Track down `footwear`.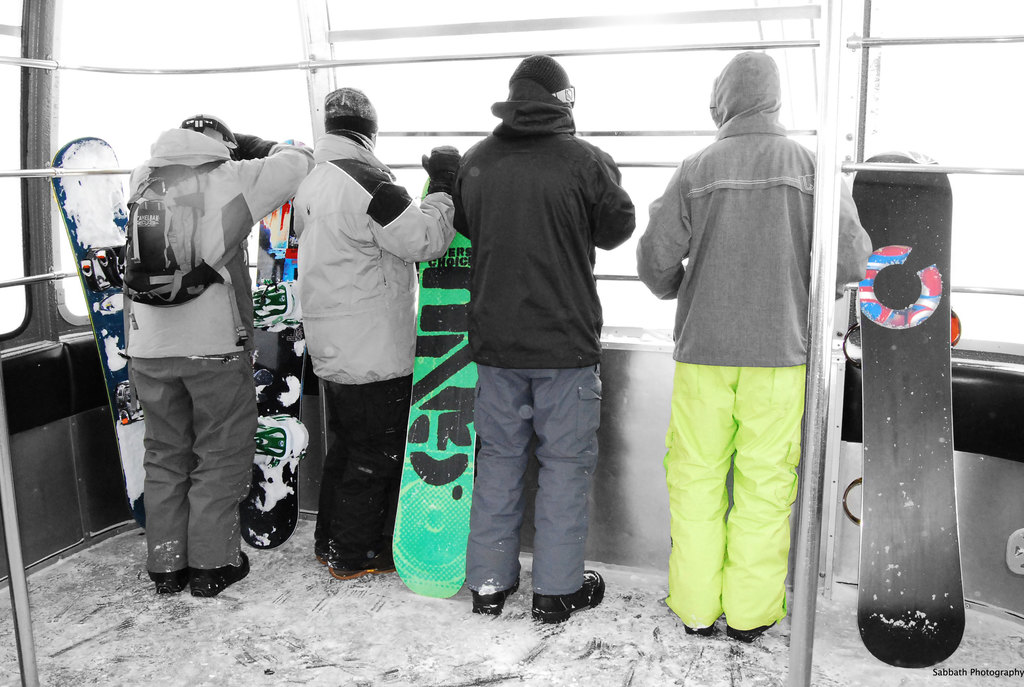
Tracked to pyautogui.locateOnScreen(531, 567, 605, 622).
